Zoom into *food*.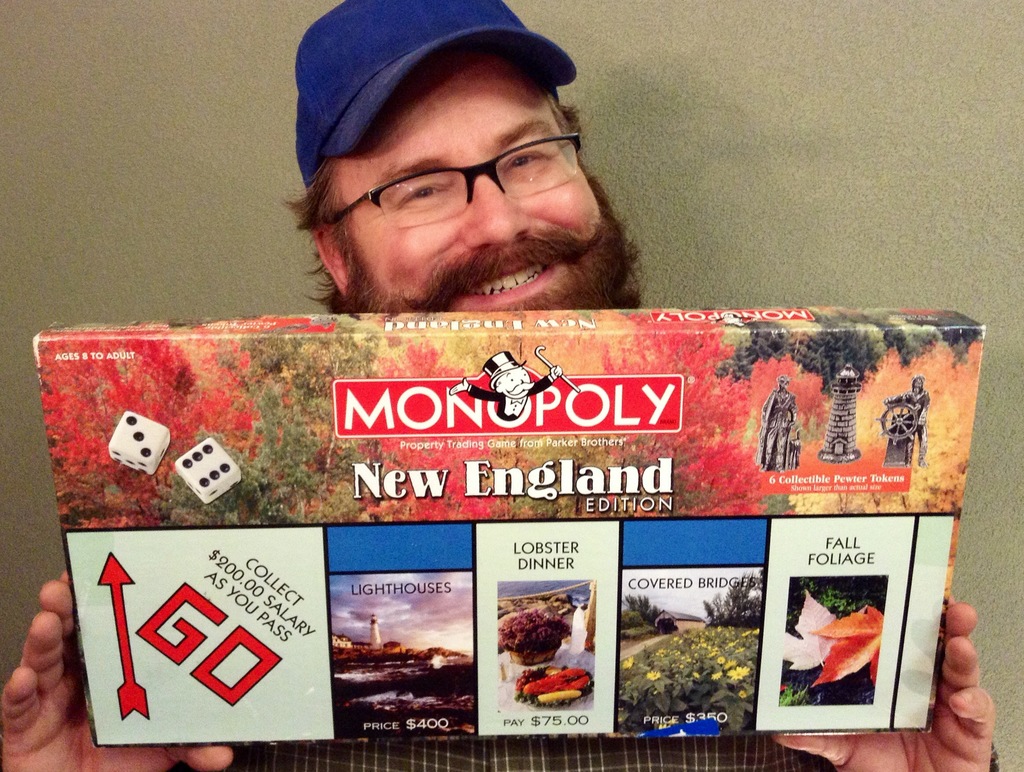
Zoom target: 516 666 593 706.
